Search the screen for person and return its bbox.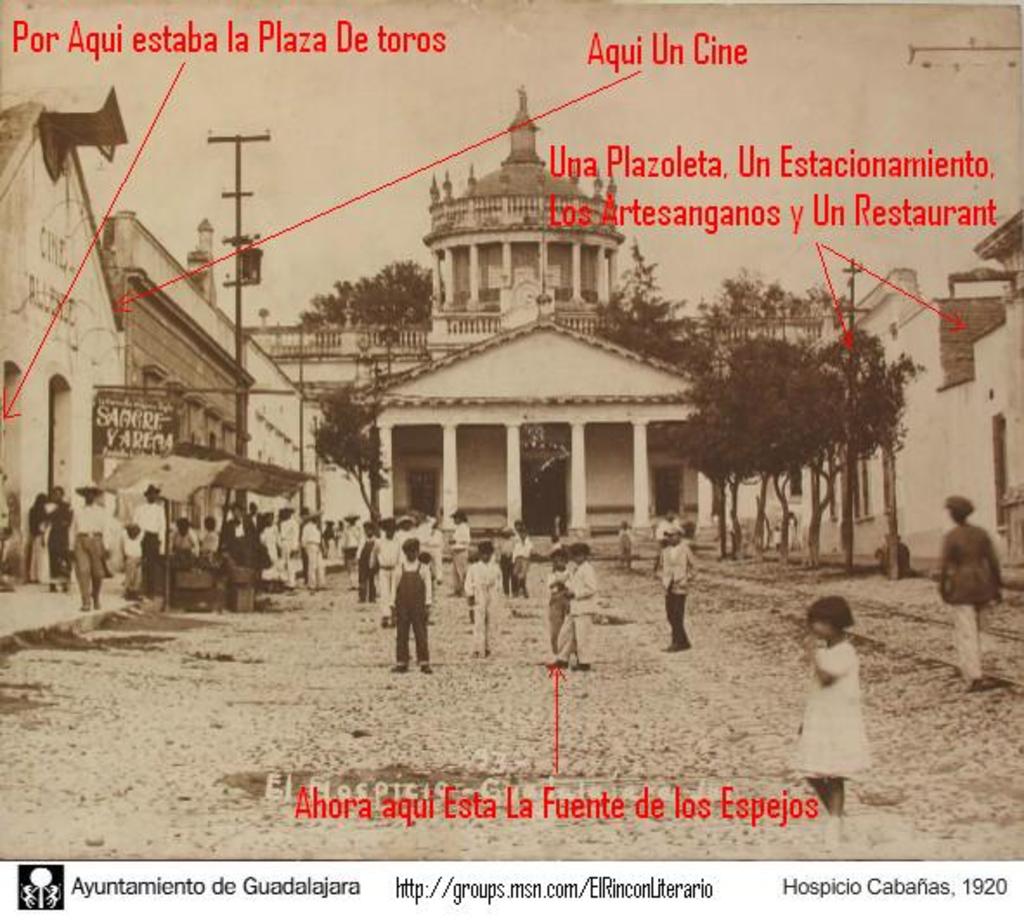
Found: rect(369, 516, 405, 607).
